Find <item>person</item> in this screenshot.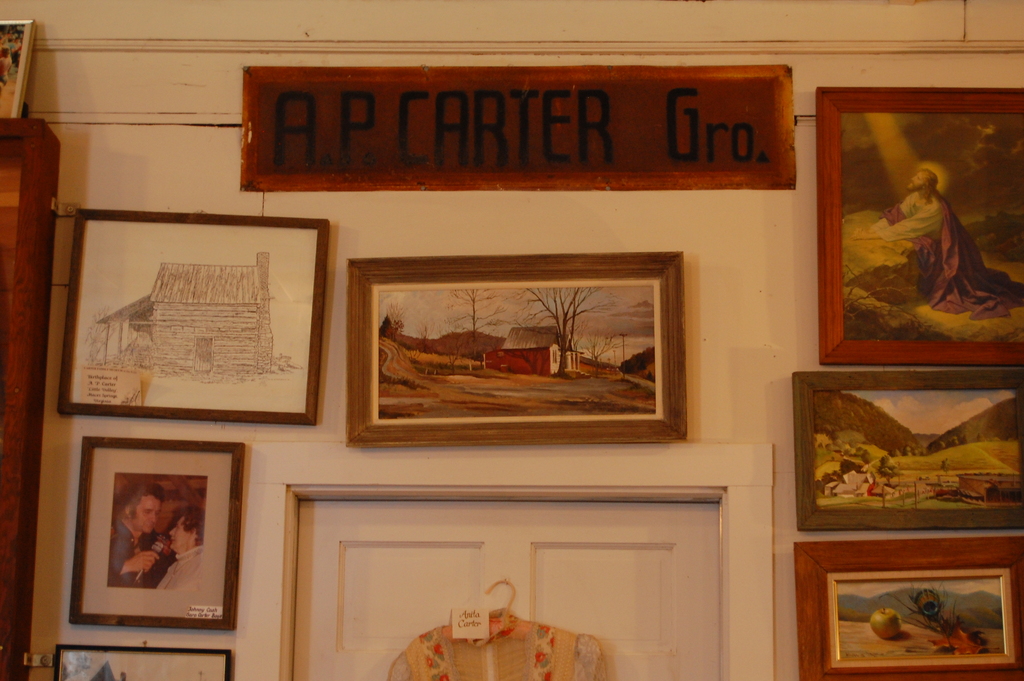
The bounding box for <item>person</item> is [154,508,200,587].
